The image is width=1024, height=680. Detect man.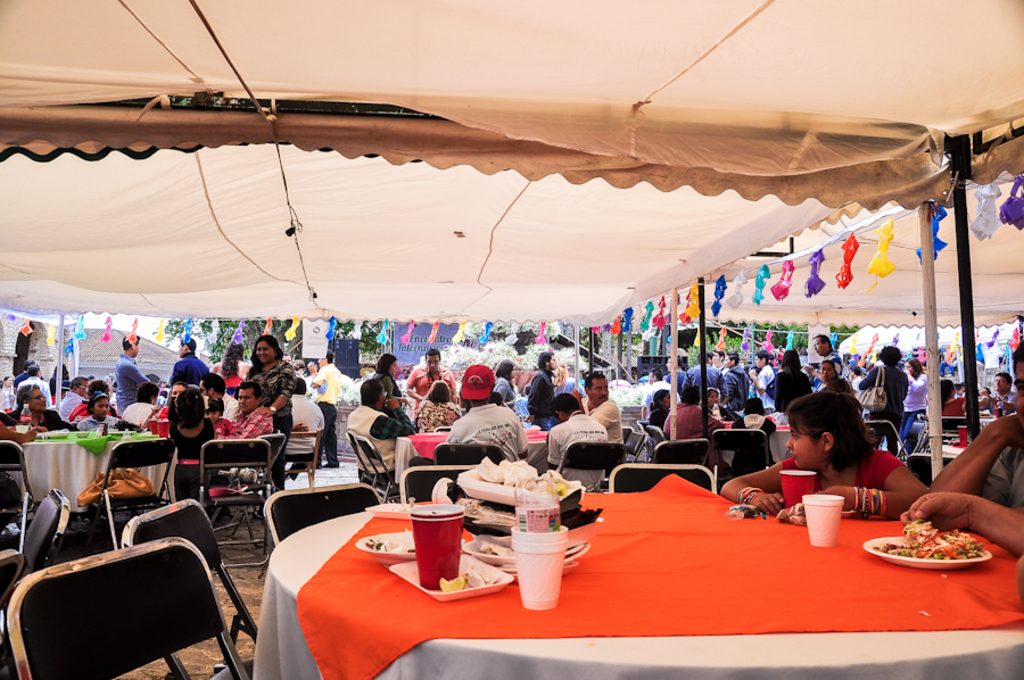
Detection: [left=196, top=372, right=239, bottom=418].
